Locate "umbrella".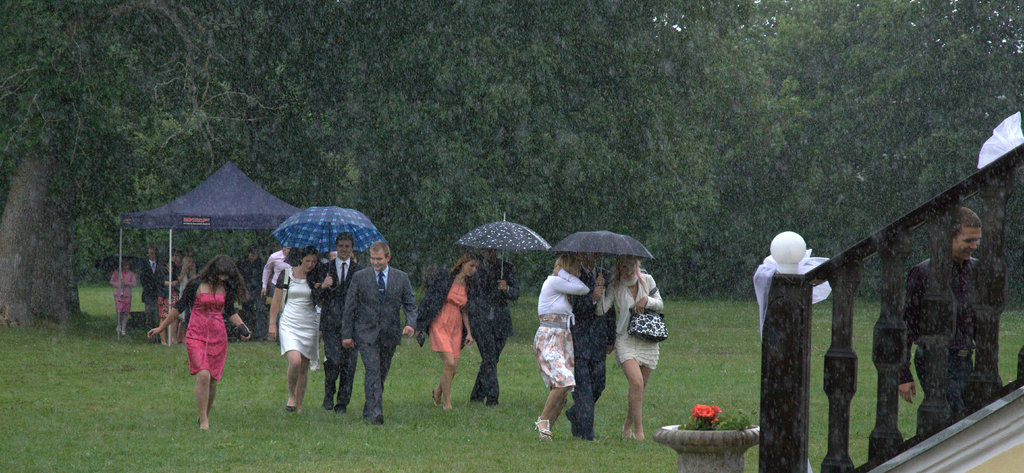
Bounding box: <bbox>548, 230, 653, 287</bbox>.
